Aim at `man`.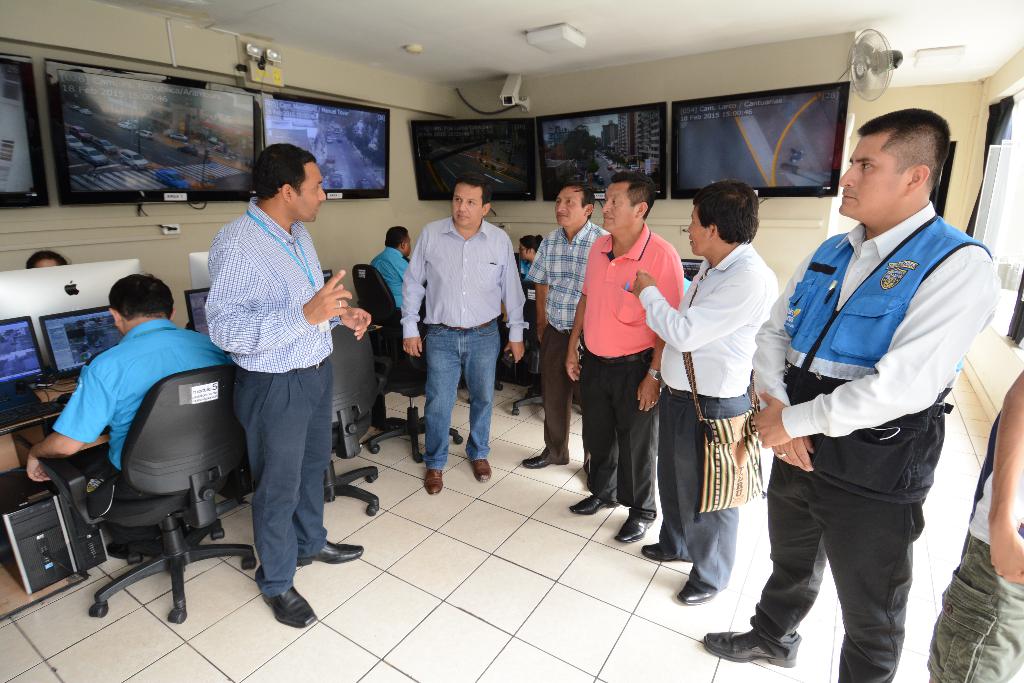
Aimed at locate(369, 216, 413, 305).
